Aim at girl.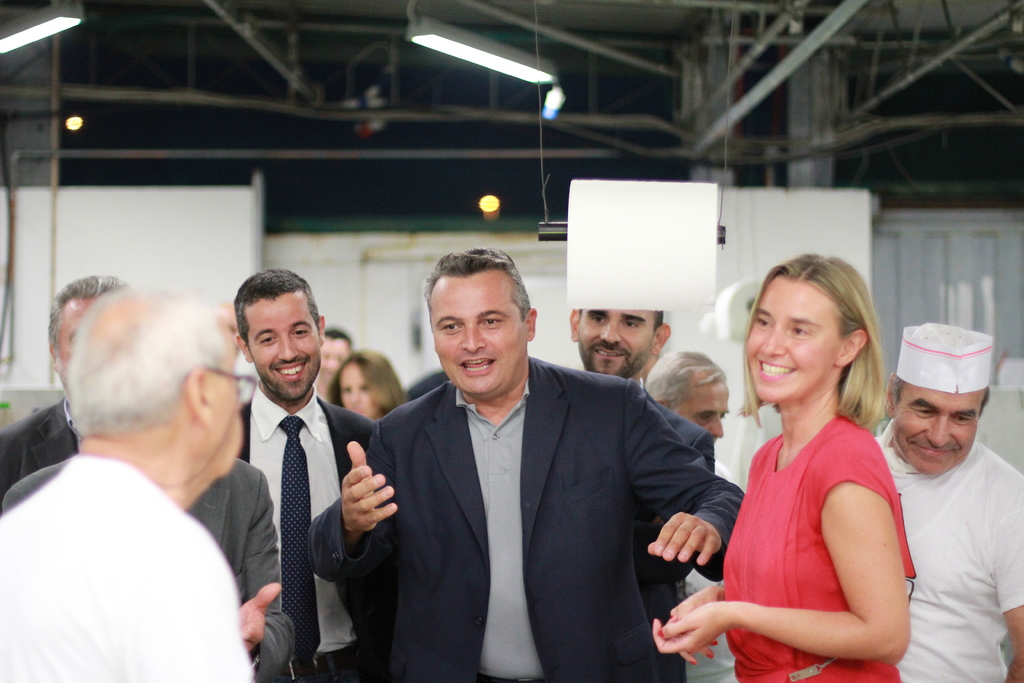
Aimed at region(654, 242, 919, 675).
